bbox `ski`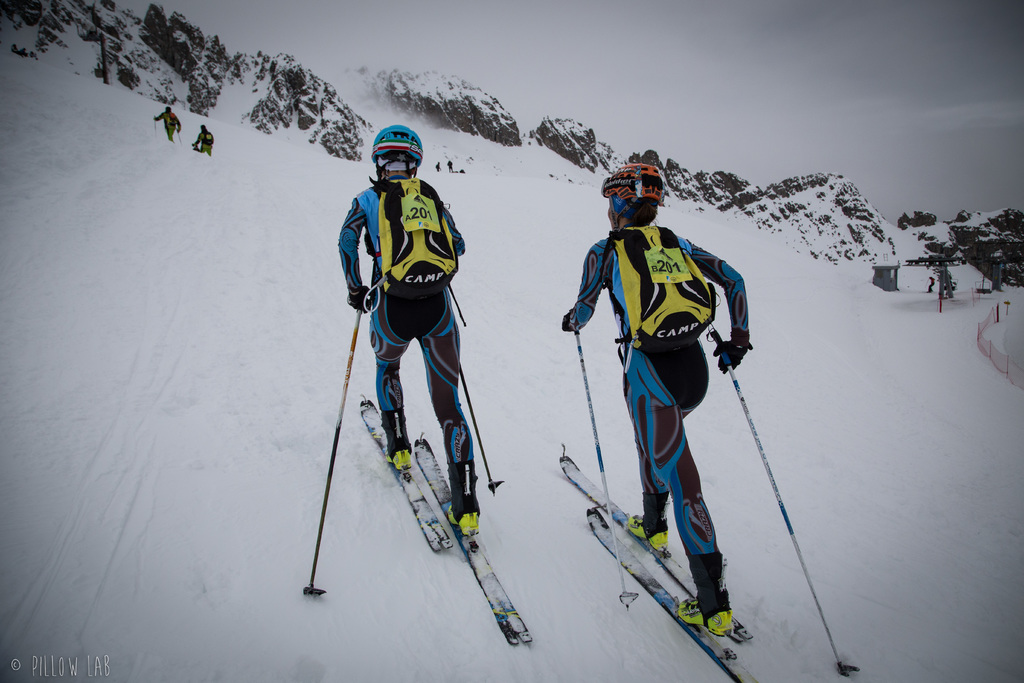
[x1=350, y1=393, x2=463, y2=559]
